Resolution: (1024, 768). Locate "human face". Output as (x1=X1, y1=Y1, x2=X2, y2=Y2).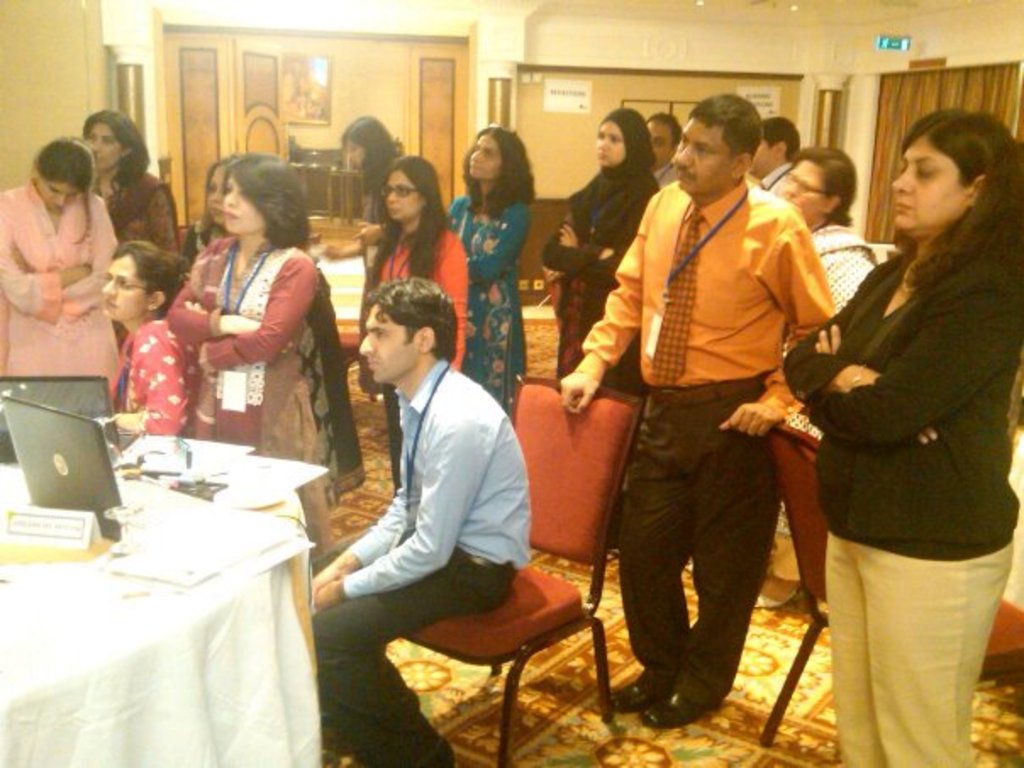
(x1=205, y1=168, x2=225, y2=222).
